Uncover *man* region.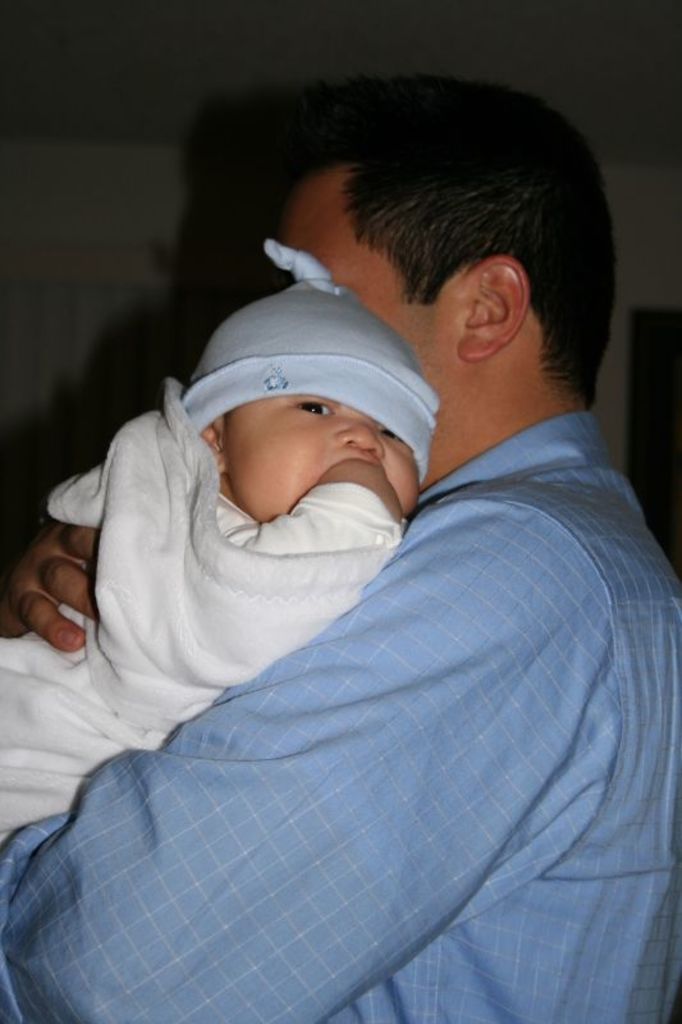
Uncovered: [1, 108, 677, 991].
